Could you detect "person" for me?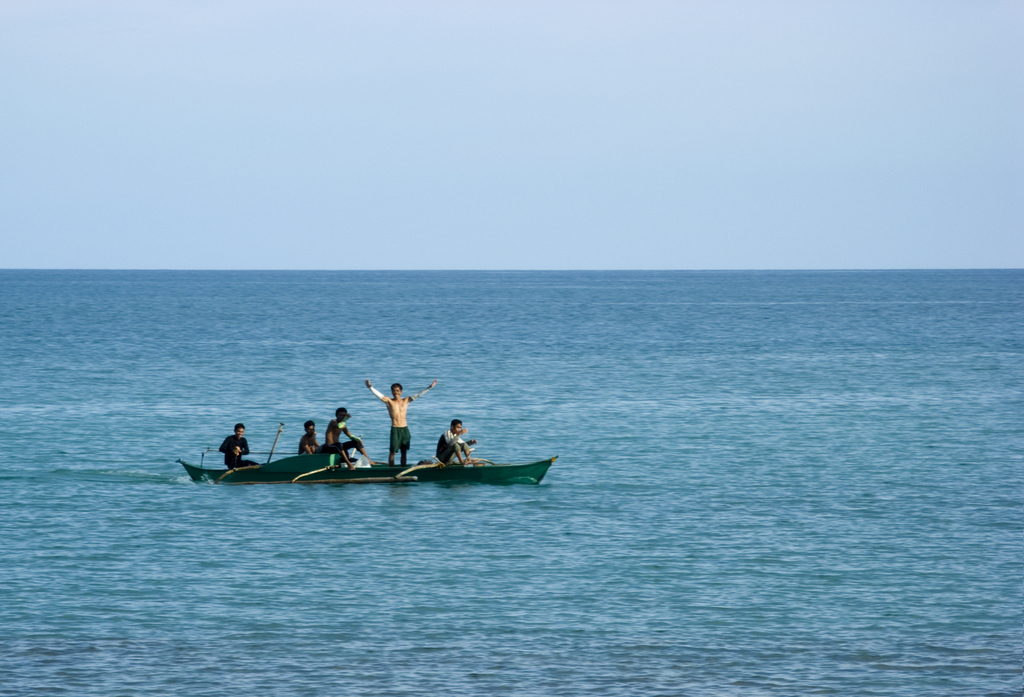
Detection result: l=294, t=417, r=325, b=460.
